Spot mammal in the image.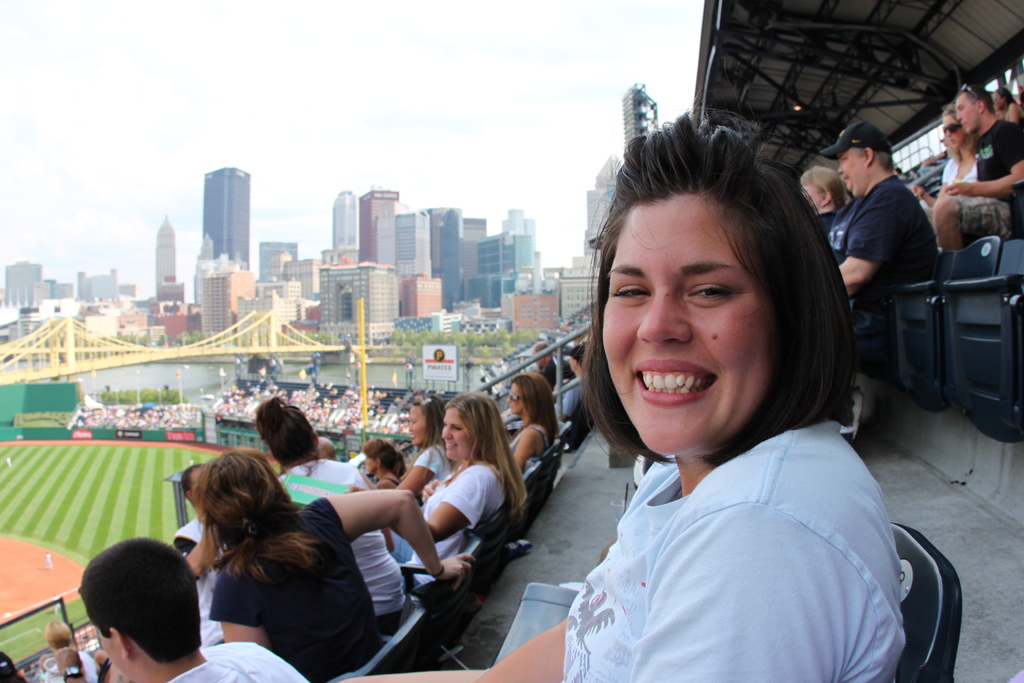
mammal found at locate(843, 125, 948, 416).
